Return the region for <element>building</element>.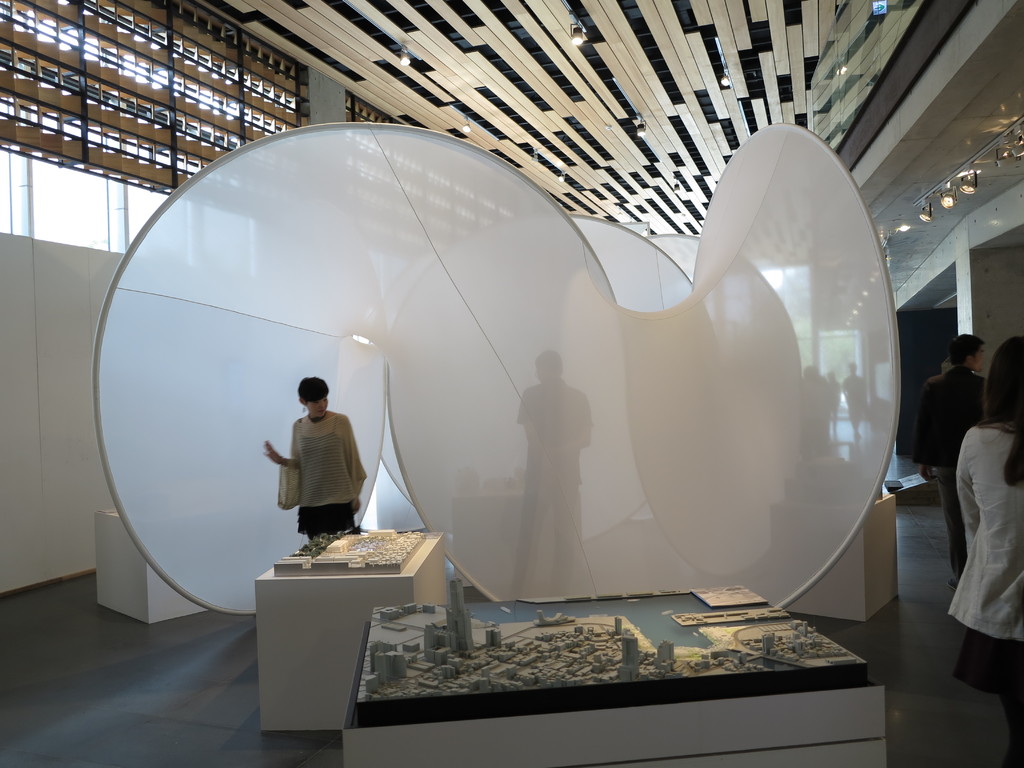
0 0 1023 767.
